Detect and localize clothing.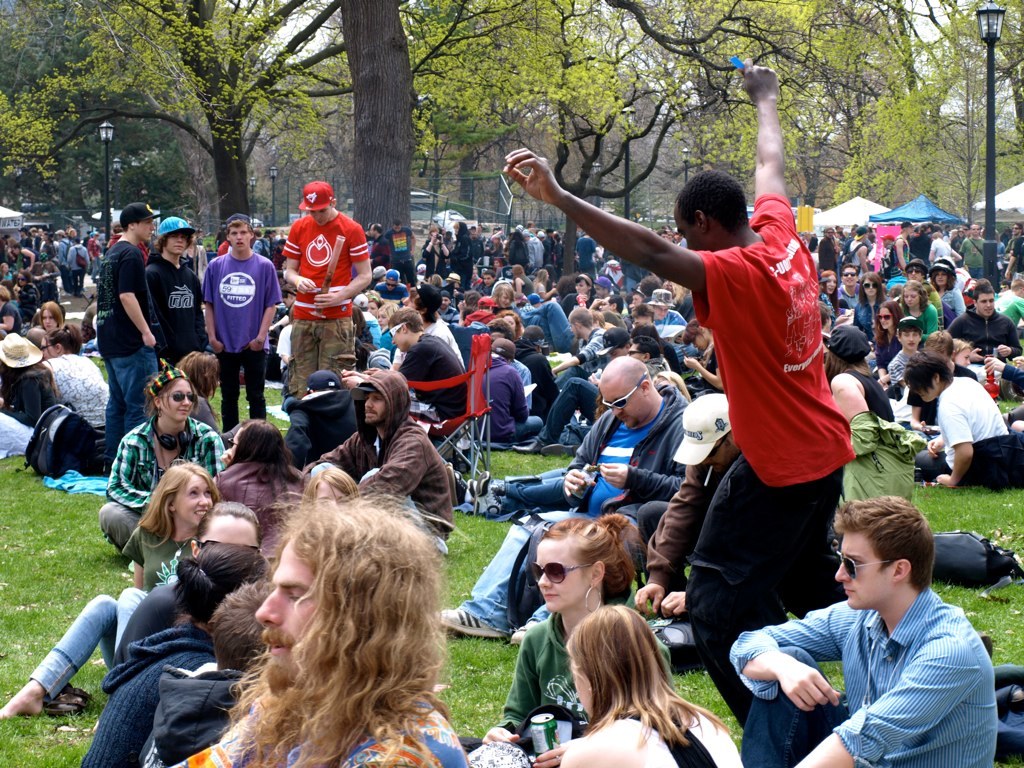
Localized at rect(472, 602, 625, 756).
